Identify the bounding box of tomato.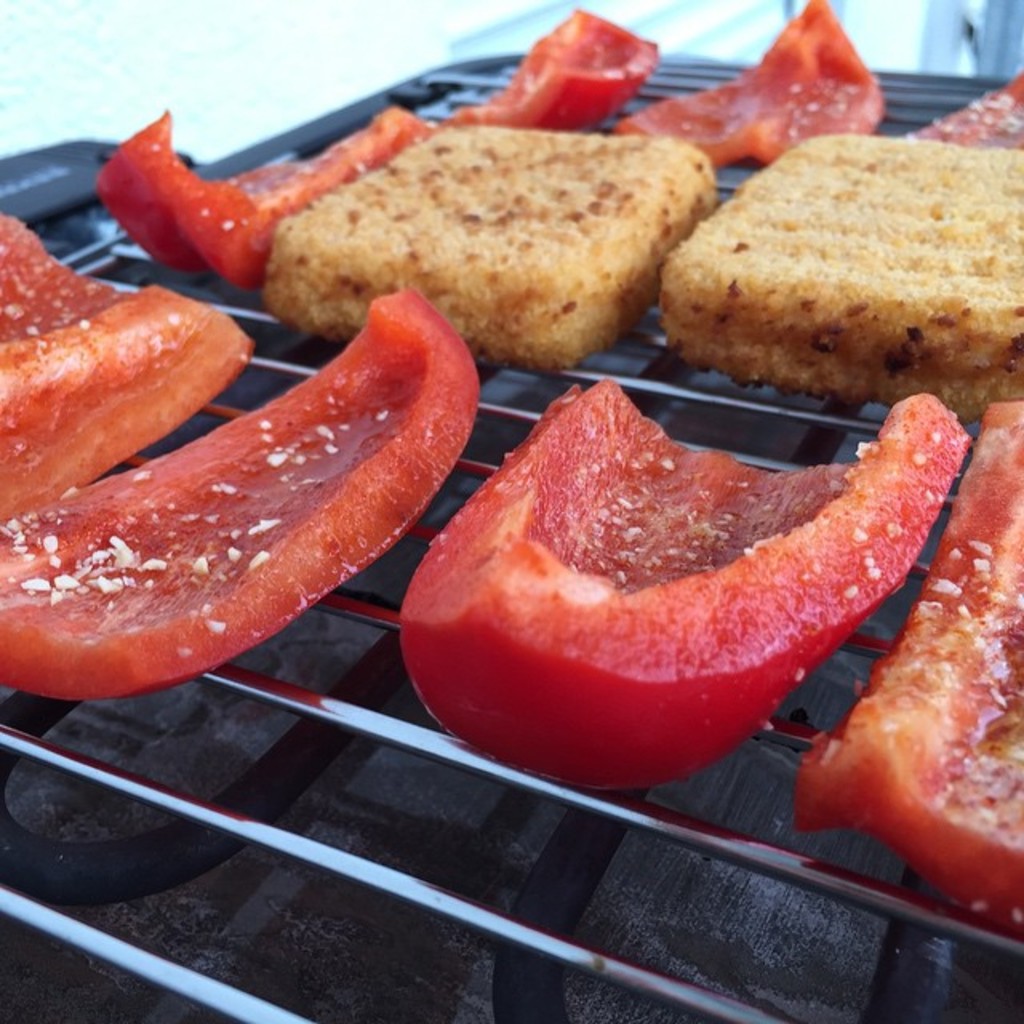
<region>392, 371, 968, 794</region>.
